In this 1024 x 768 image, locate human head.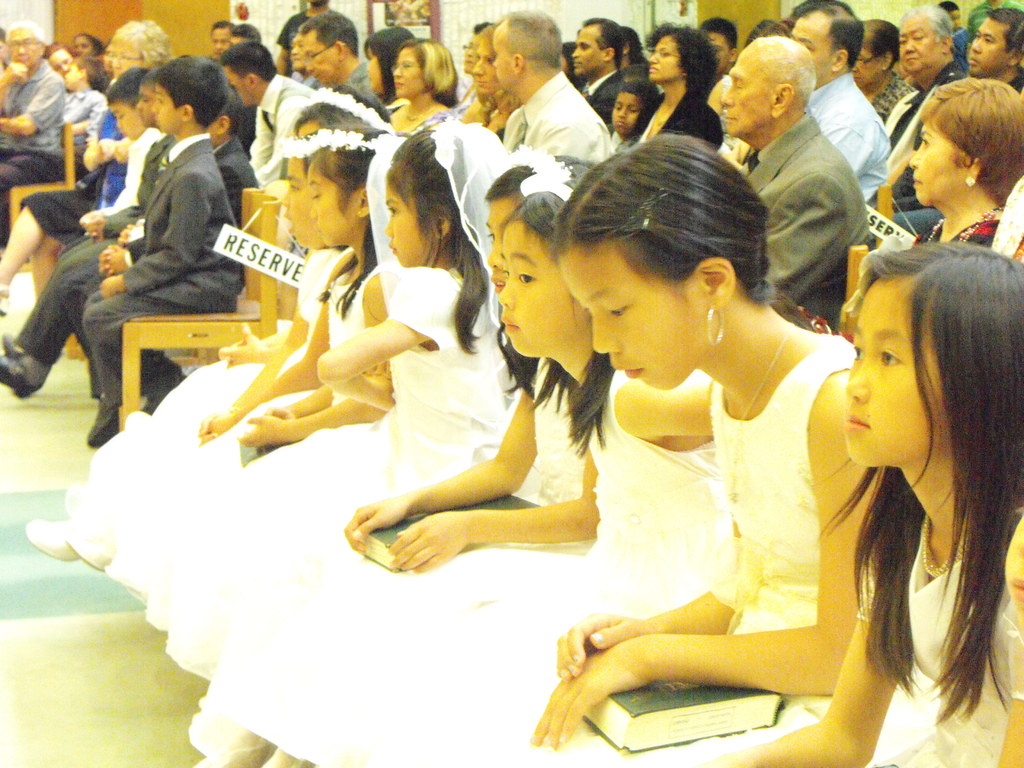
Bounding box: region(283, 127, 328, 246).
